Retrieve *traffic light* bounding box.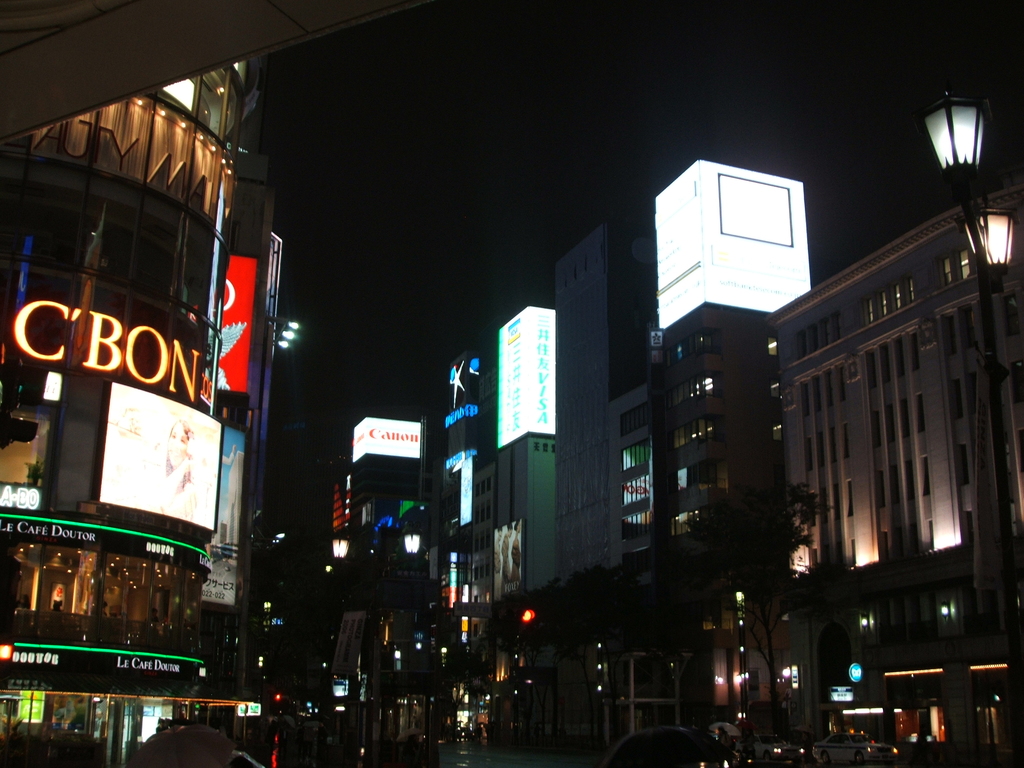
Bounding box: box(515, 608, 536, 650).
